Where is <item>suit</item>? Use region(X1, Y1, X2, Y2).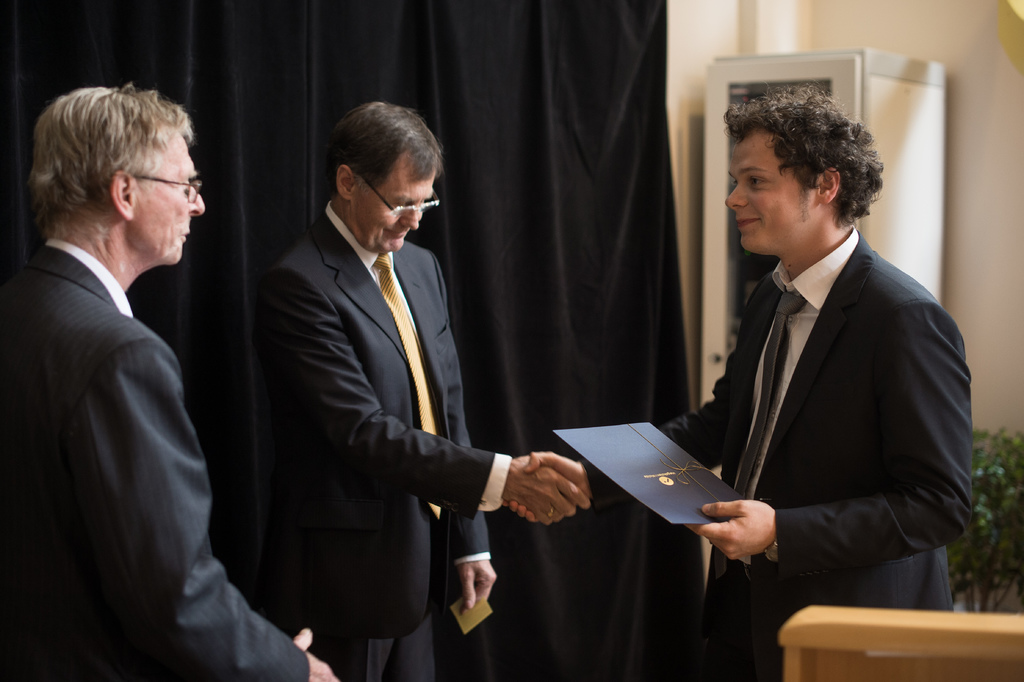
region(0, 232, 309, 681).
